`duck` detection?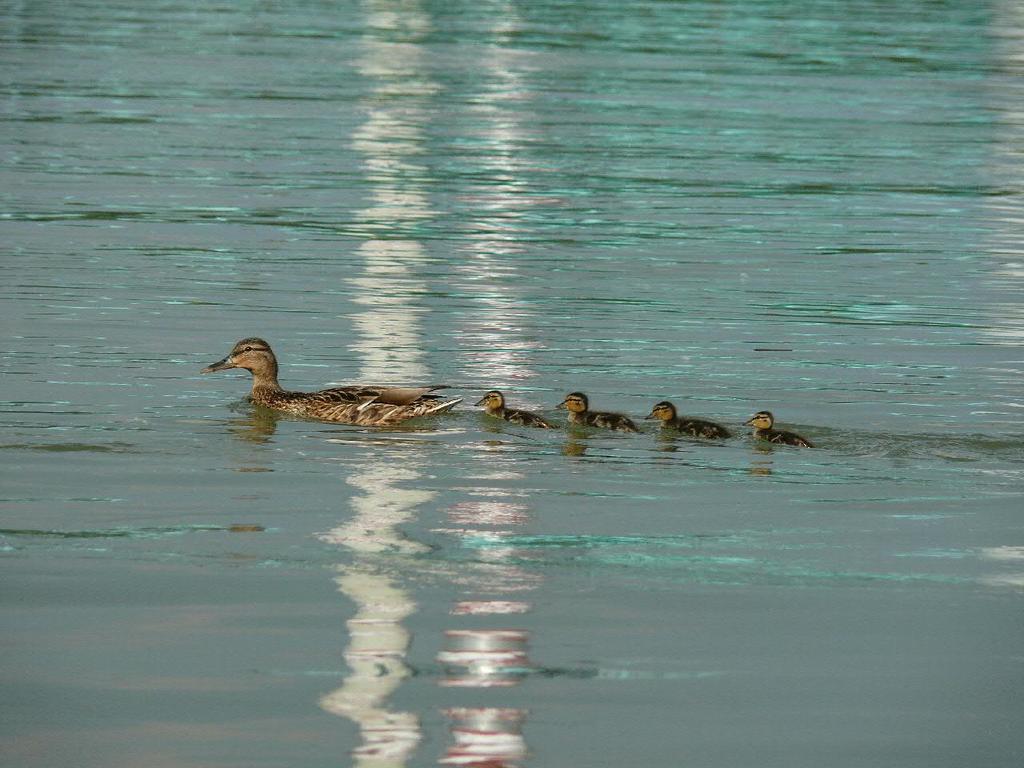
(left=471, top=387, right=549, bottom=431)
